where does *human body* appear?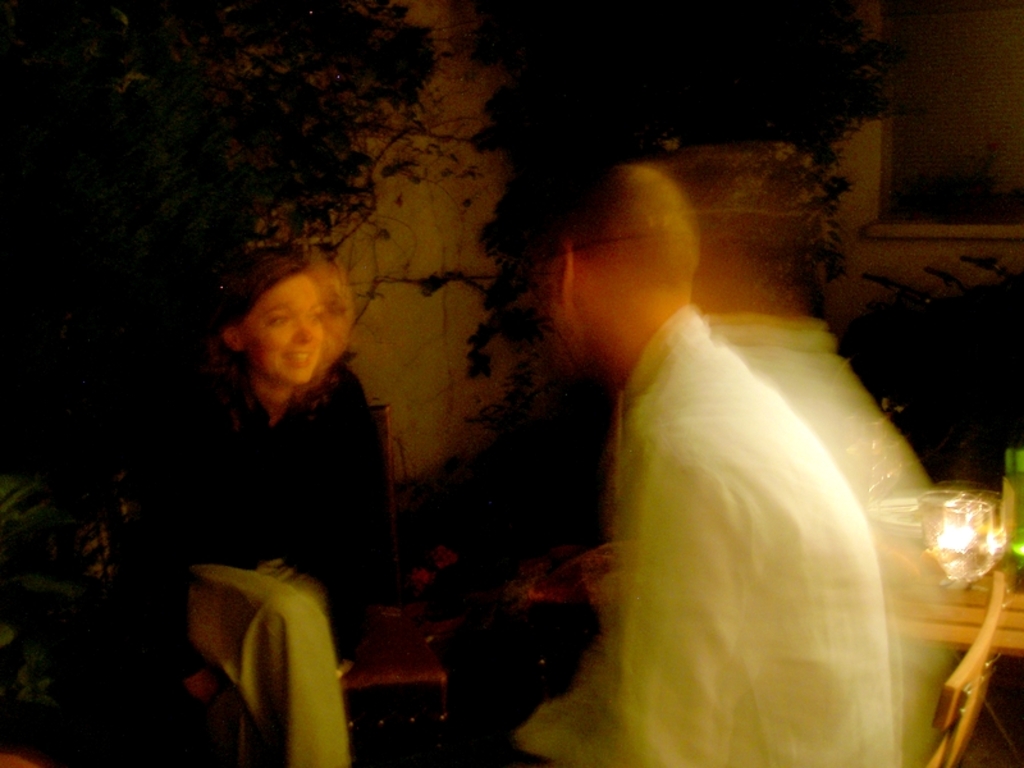
Appears at [left=132, top=236, right=390, bottom=767].
